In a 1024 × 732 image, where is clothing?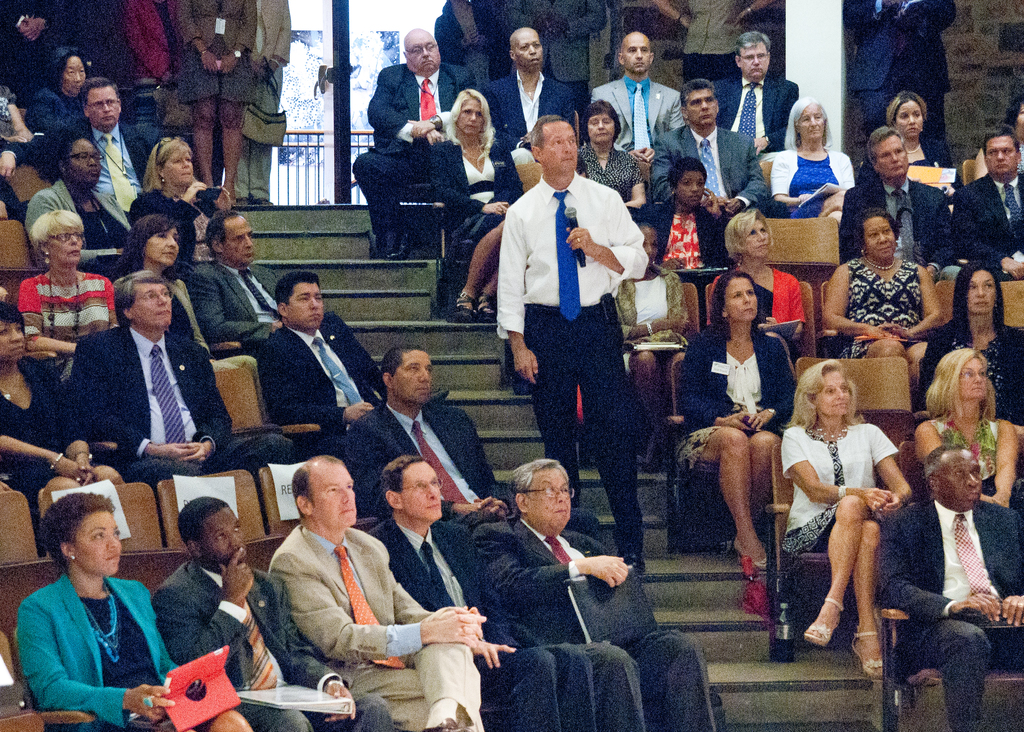
(227,0,292,200).
